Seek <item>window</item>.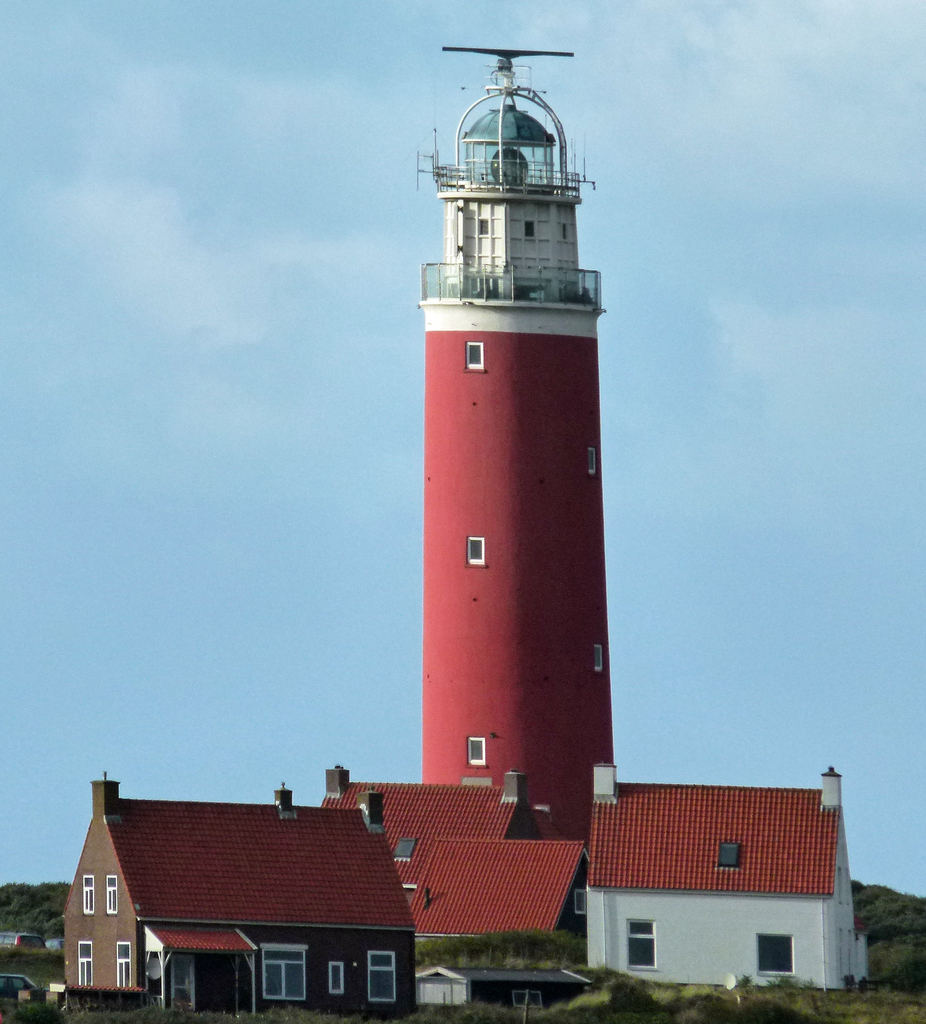
[720,840,739,868].
